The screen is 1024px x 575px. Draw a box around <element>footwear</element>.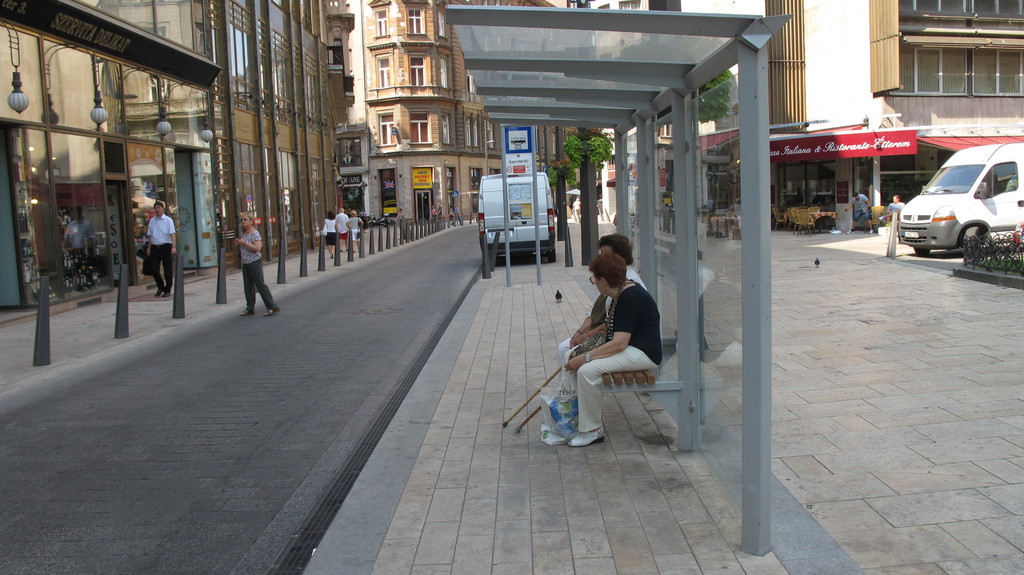
239:309:255:317.
